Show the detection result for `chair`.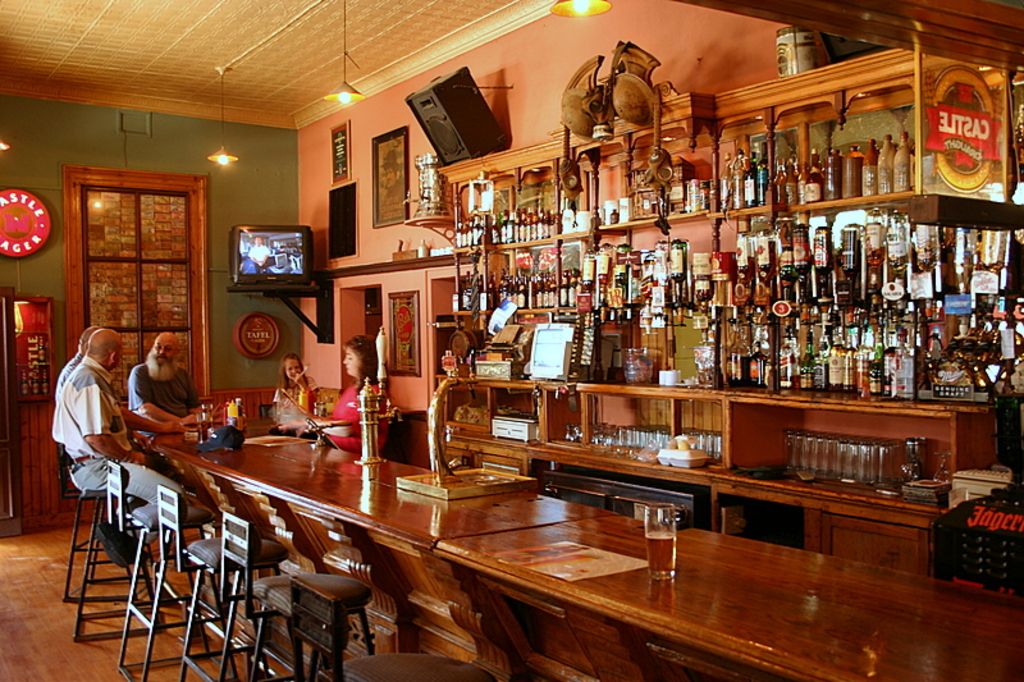
x1=69, y1=458, x2=206, y2=674.
